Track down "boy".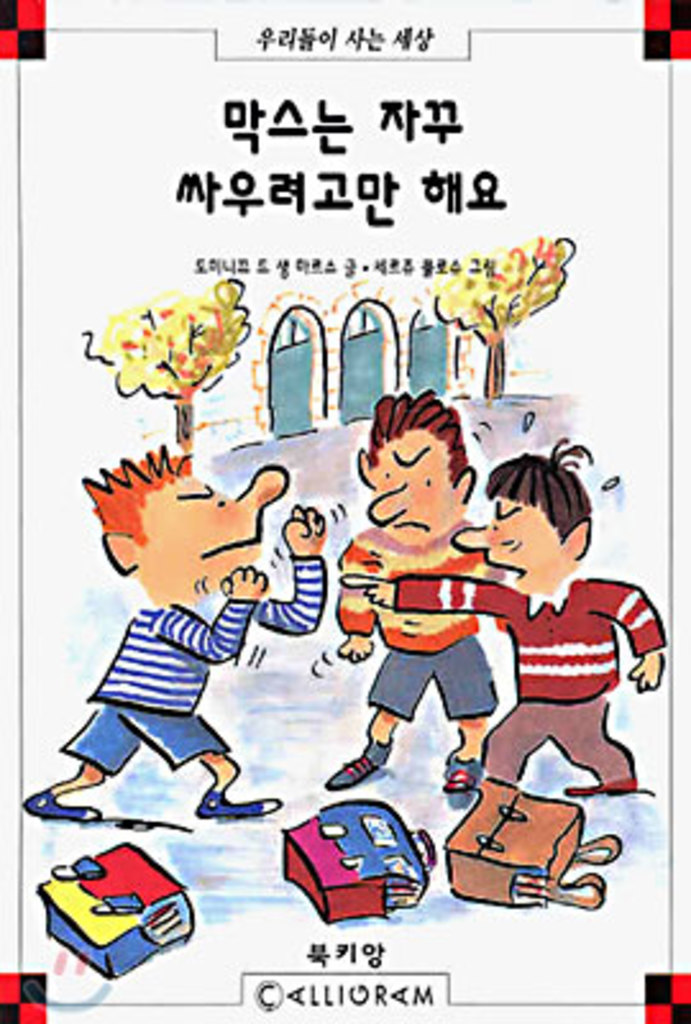
Tracked to bbox=(333, 435, 671, 788).
